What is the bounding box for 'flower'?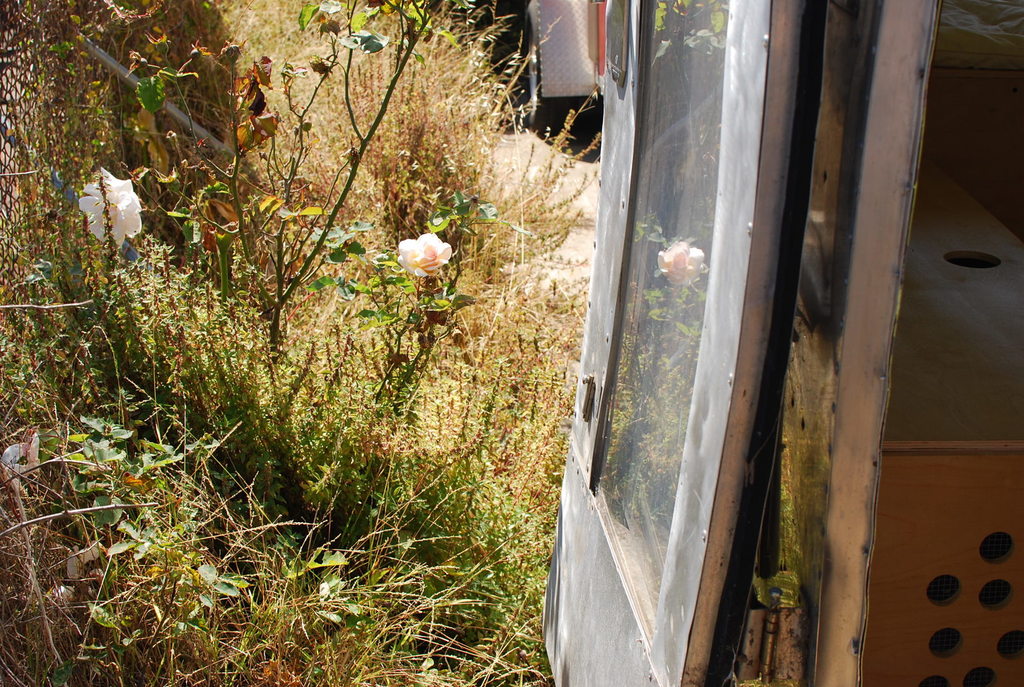
(x1=69, y1=155, x2=140, y2=237).
